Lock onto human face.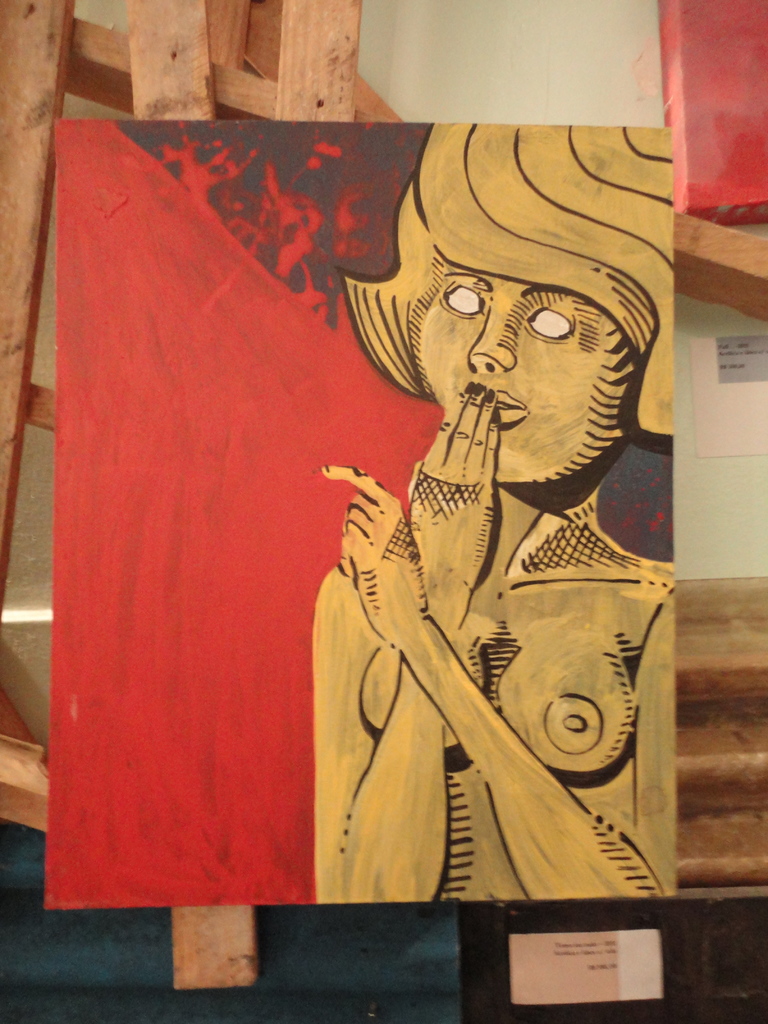
Locked: left=422, top=260, right=637, bottom=482.
